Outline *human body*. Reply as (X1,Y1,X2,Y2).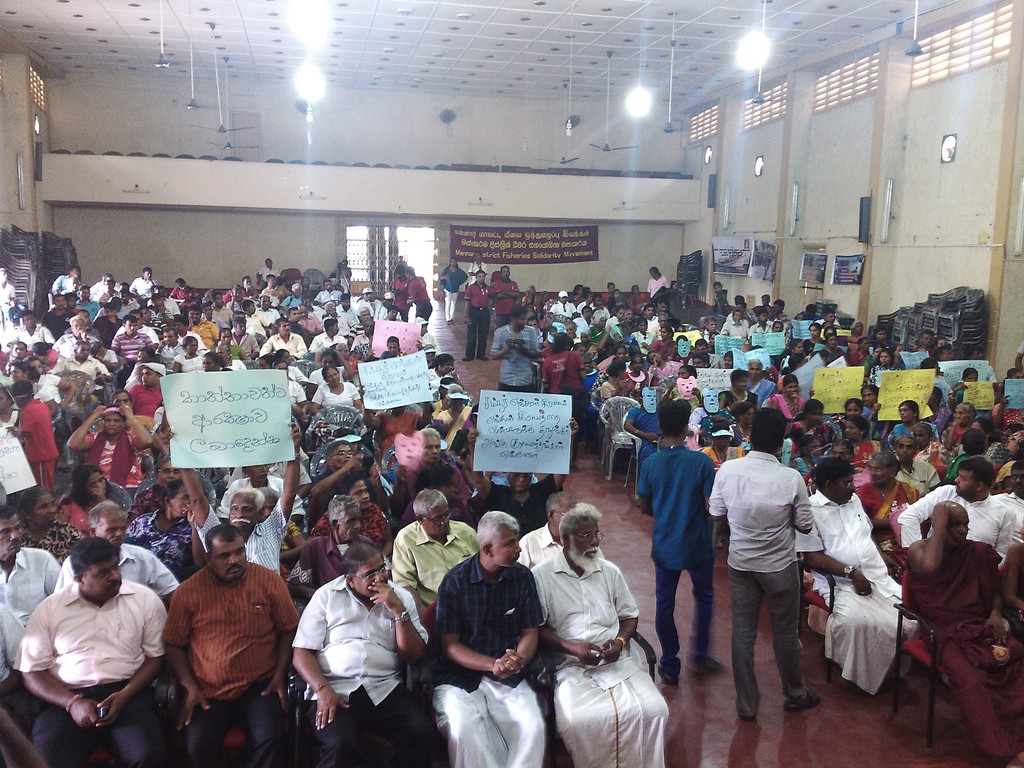
(497,260,526,324).
